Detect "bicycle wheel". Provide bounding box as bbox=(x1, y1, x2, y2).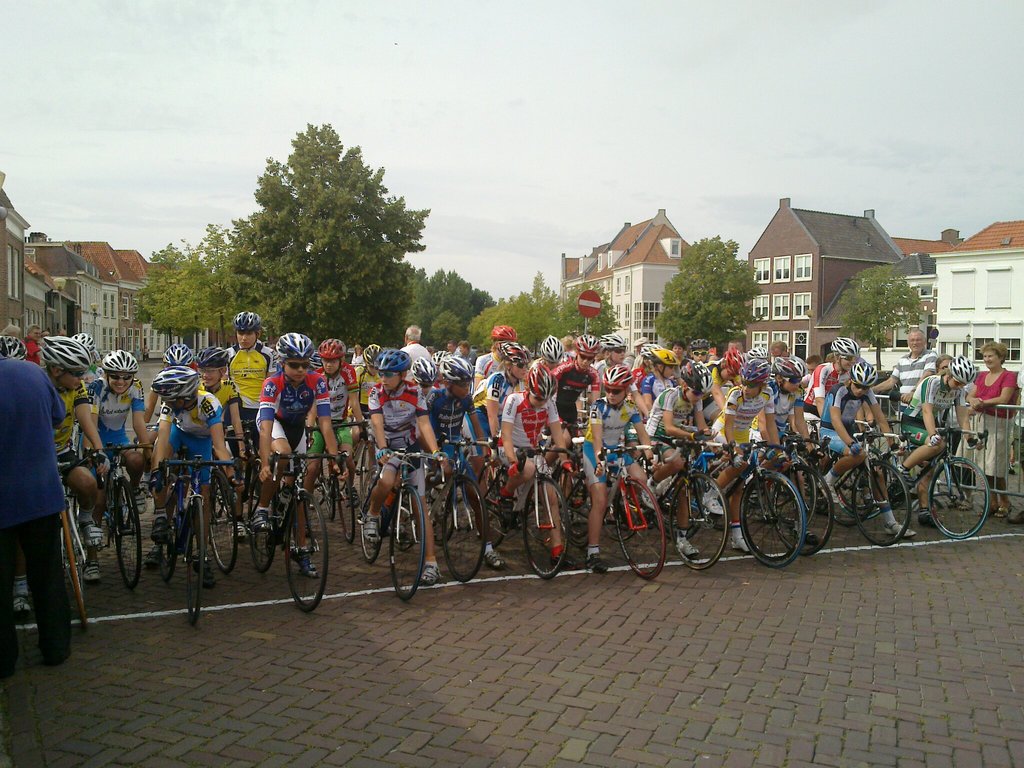
bbox=(244, 480, 276, 573).
